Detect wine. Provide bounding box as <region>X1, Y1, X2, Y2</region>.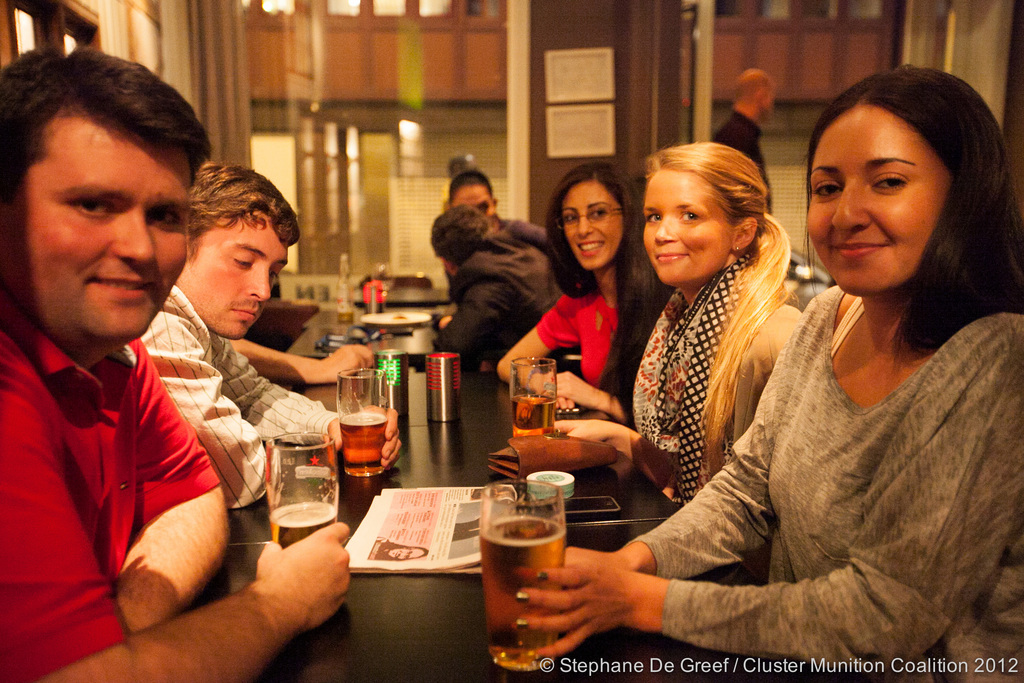
<region>268, 501, 336, 549</region>.
